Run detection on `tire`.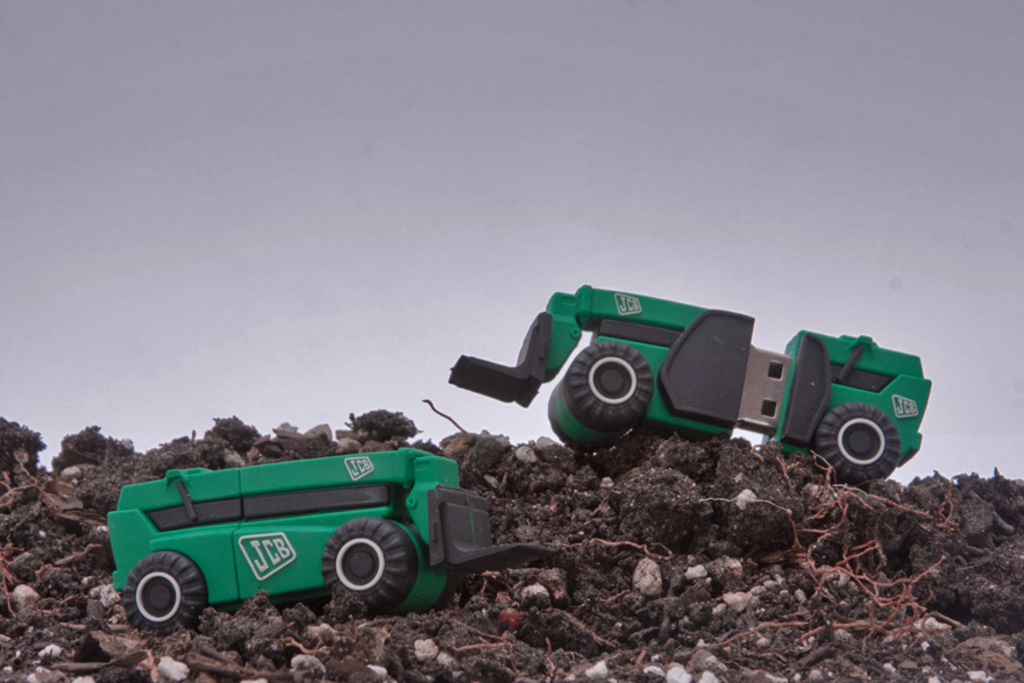
Result: rect(545, 379, 627, 446).
